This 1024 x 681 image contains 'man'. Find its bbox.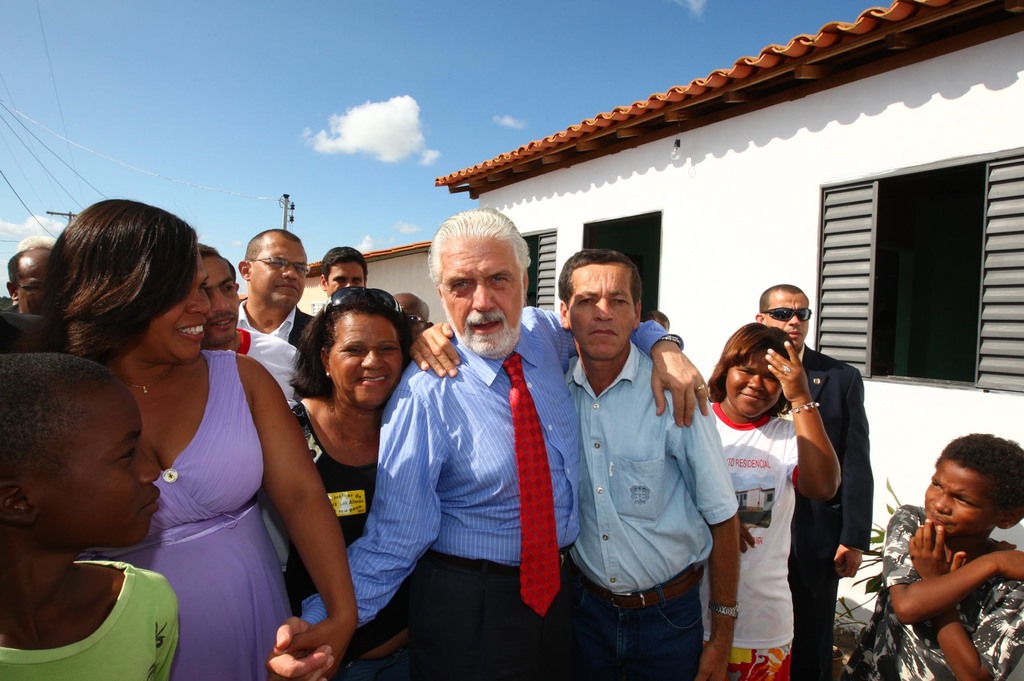
316:244:405:366.
